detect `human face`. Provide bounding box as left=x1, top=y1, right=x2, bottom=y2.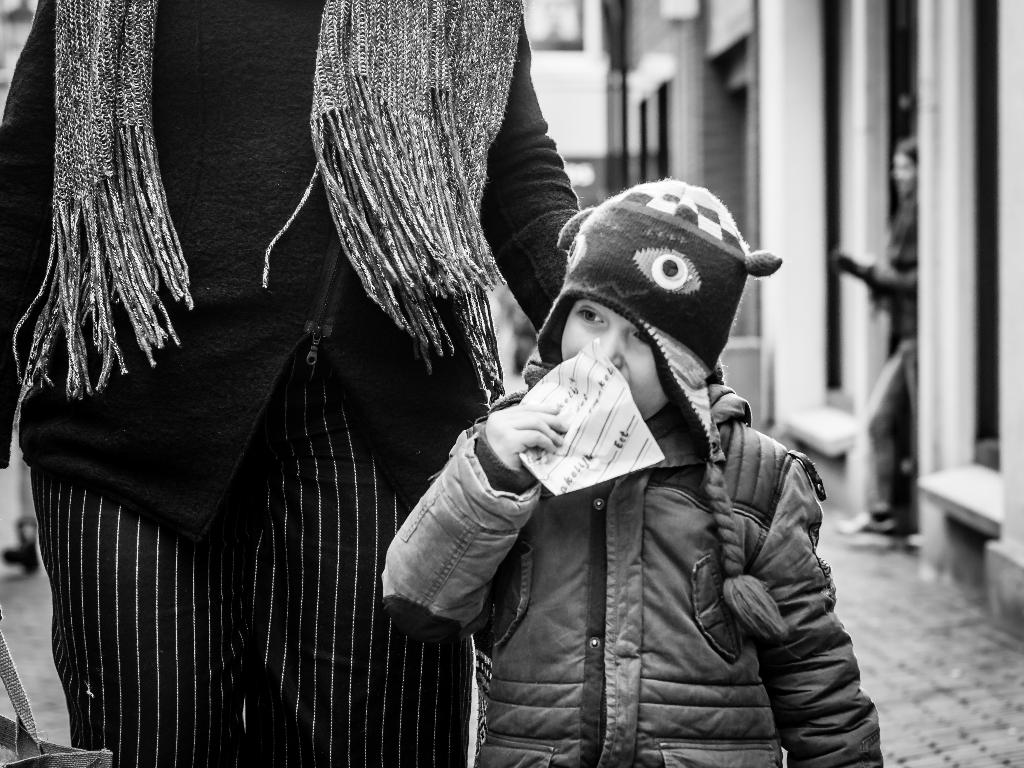
left=891, top=150, right=917, bottom=195.
